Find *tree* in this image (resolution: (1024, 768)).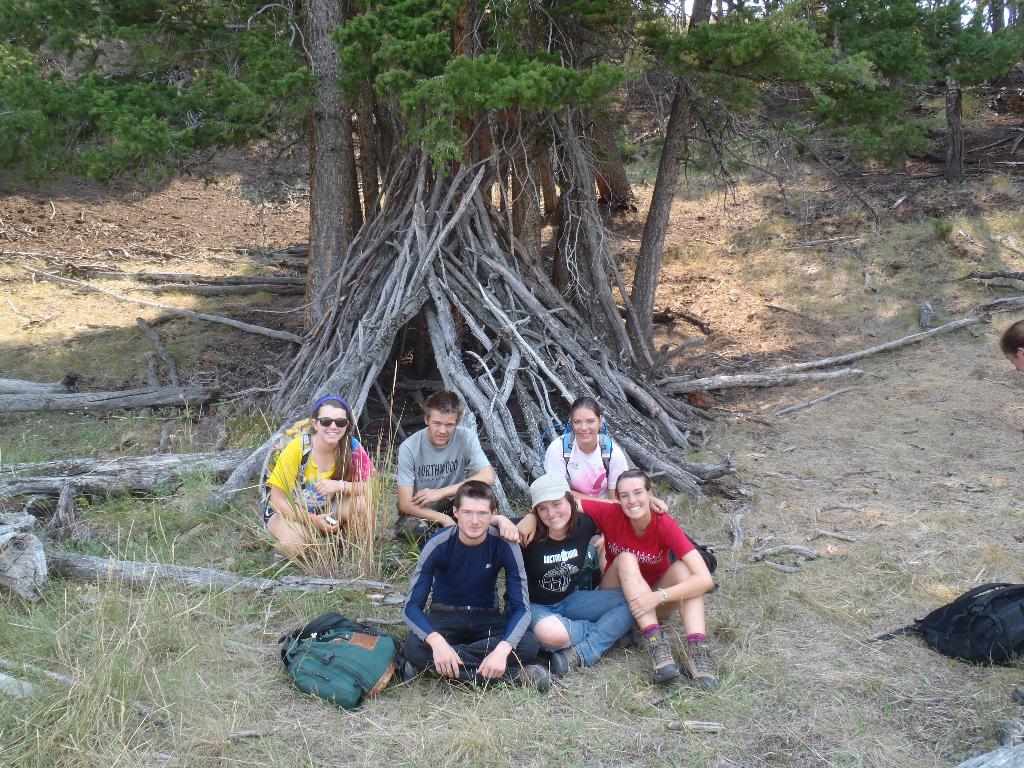
(x1=296, y1=0, x2=1023, y2=448).
